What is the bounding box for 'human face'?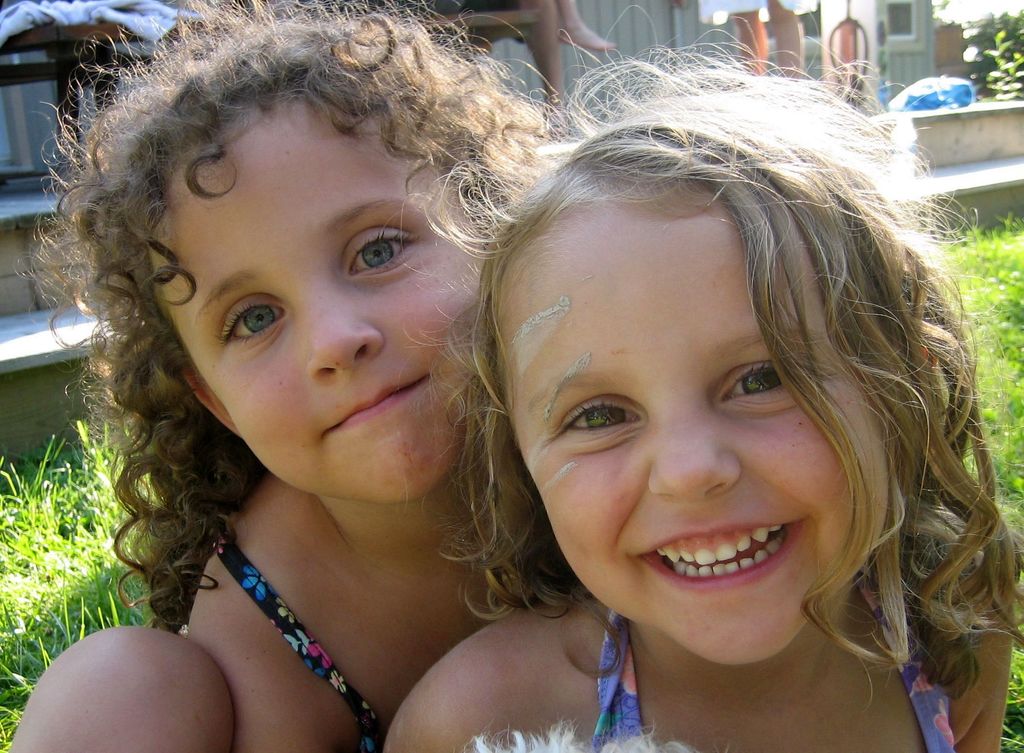
141 110 489 501.
